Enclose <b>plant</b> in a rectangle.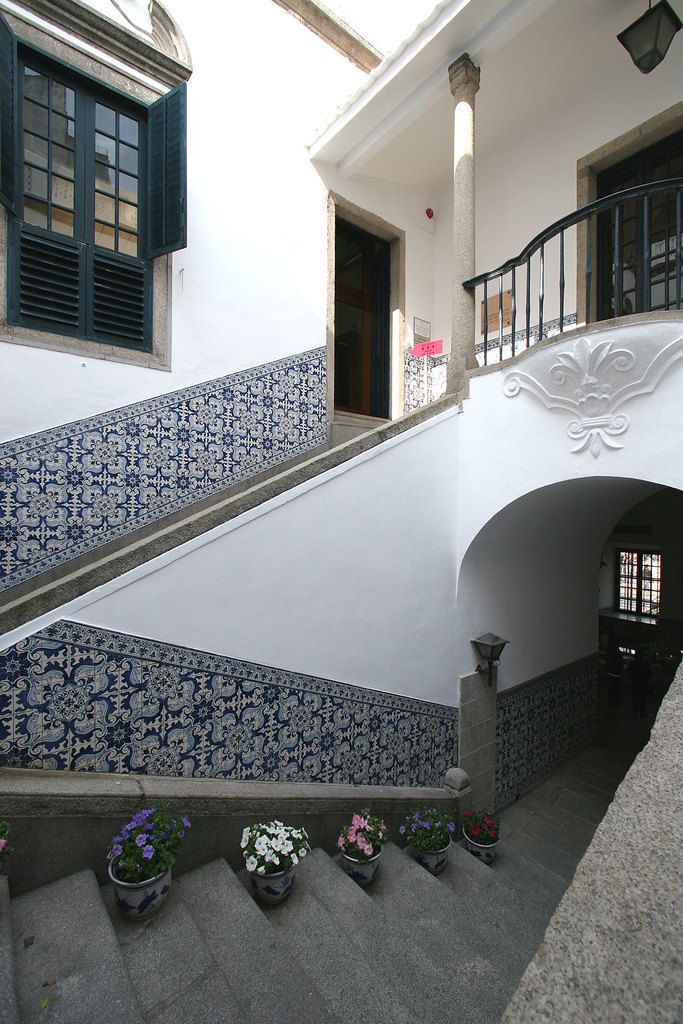
(94, 815, 187, 907).
